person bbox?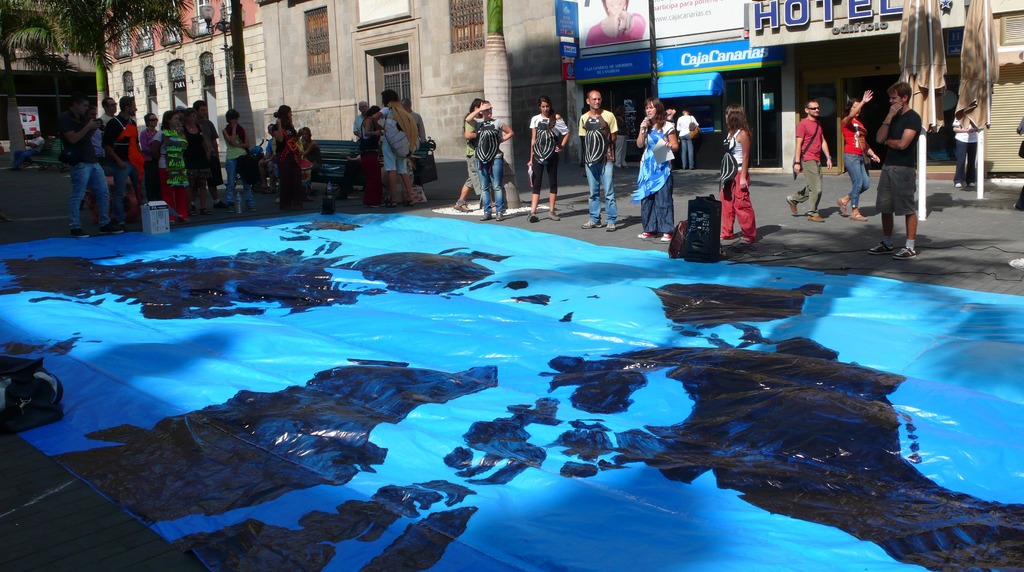
select_region(219, 106, 254, 211)
